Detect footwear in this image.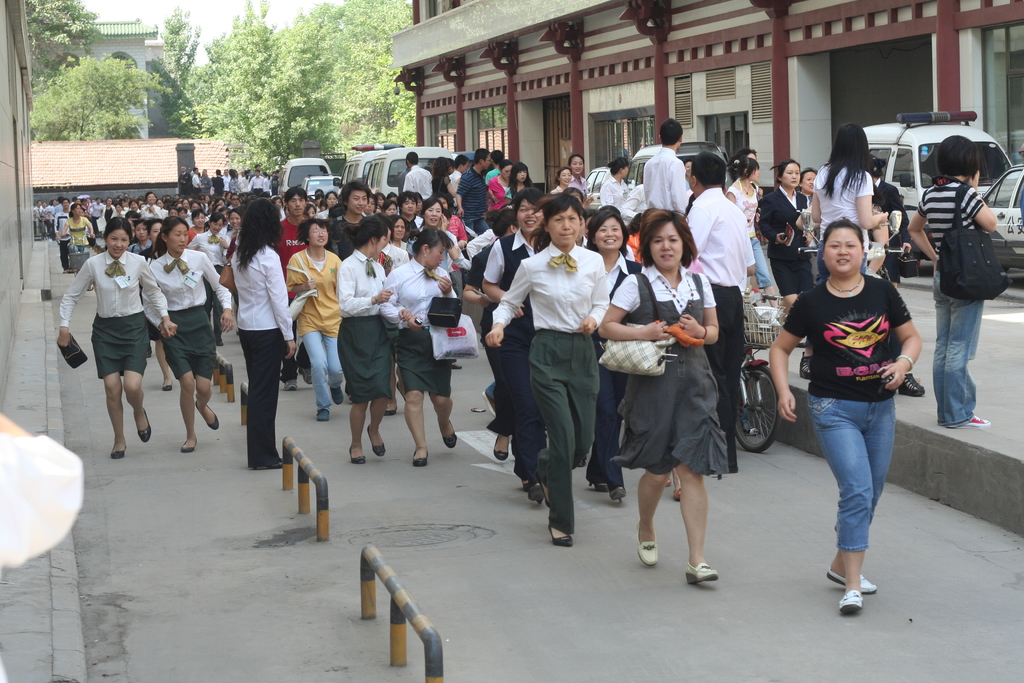
Detection: left=936, top=412, right=955, bottom=426.
